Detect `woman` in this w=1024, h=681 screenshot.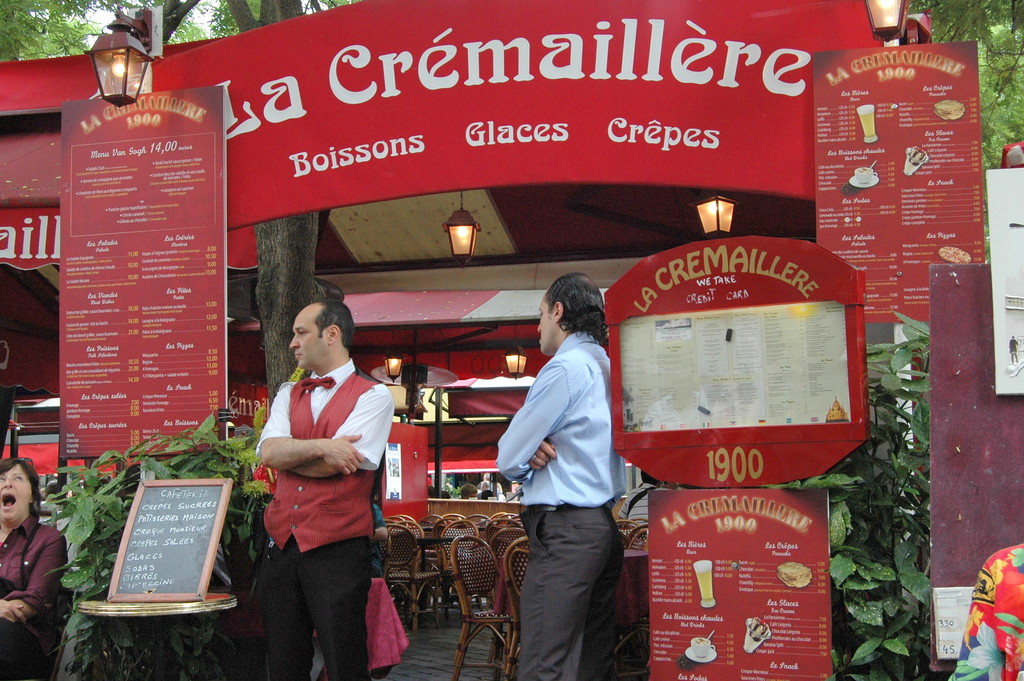
Detection: Rect(0, 448, 72, 680).
